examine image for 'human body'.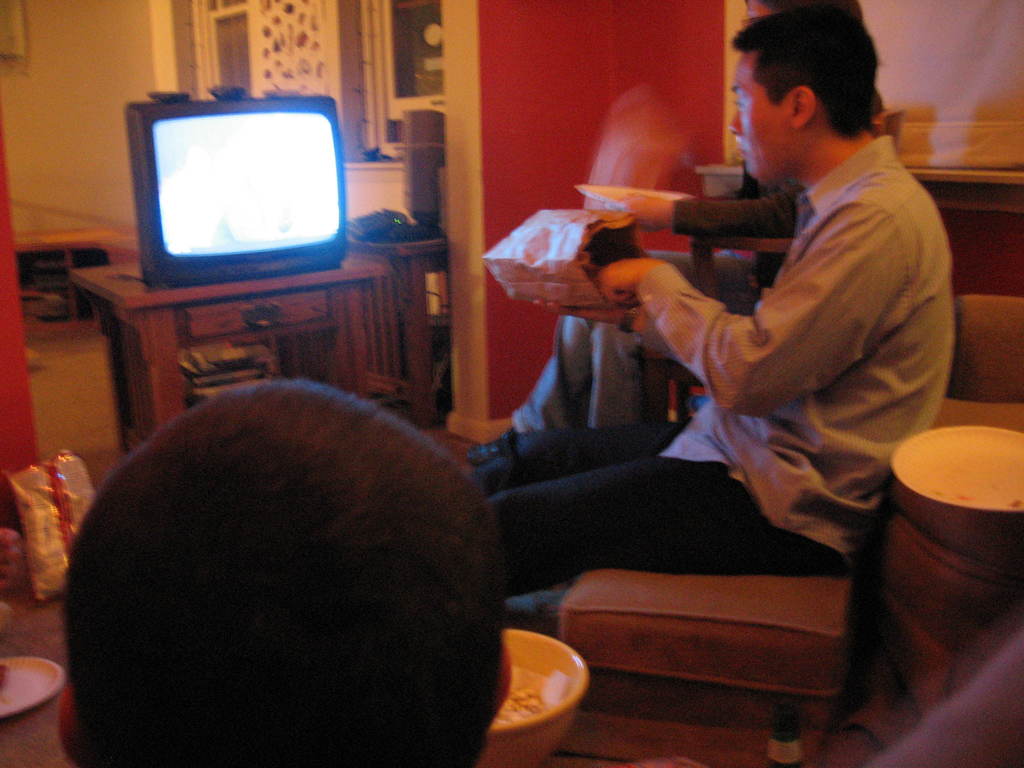
Examination result: Rect(468, 119, 950, 730).
